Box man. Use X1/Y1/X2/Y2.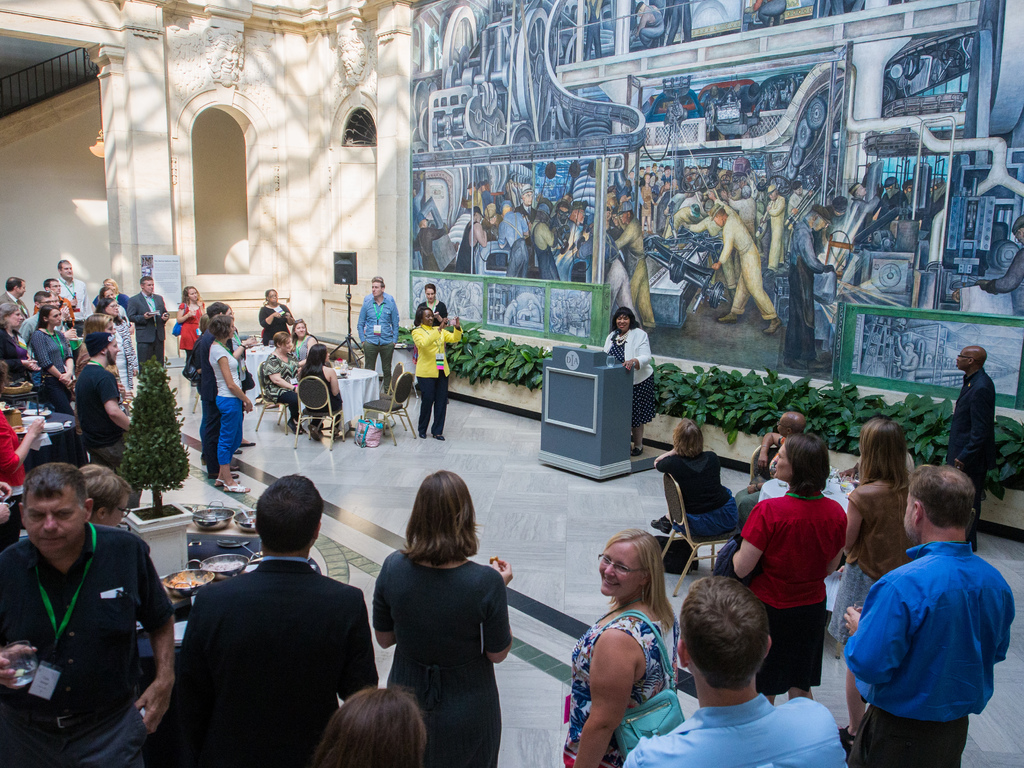
0/276/31/328.
